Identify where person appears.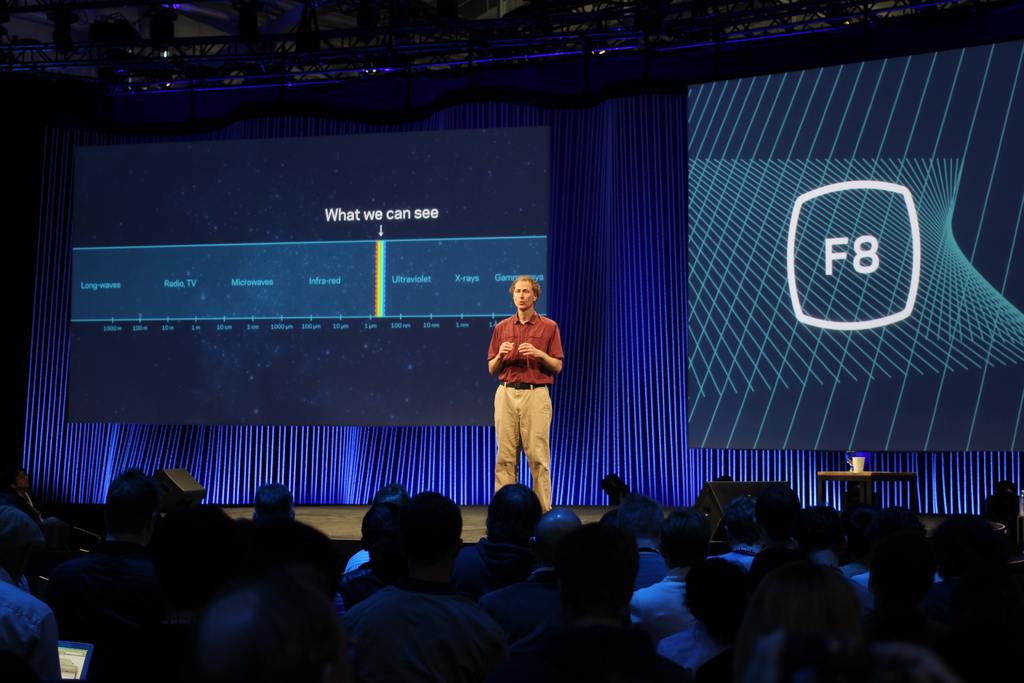
Appears at [left=596, top=473, right=657, bottom=516].
